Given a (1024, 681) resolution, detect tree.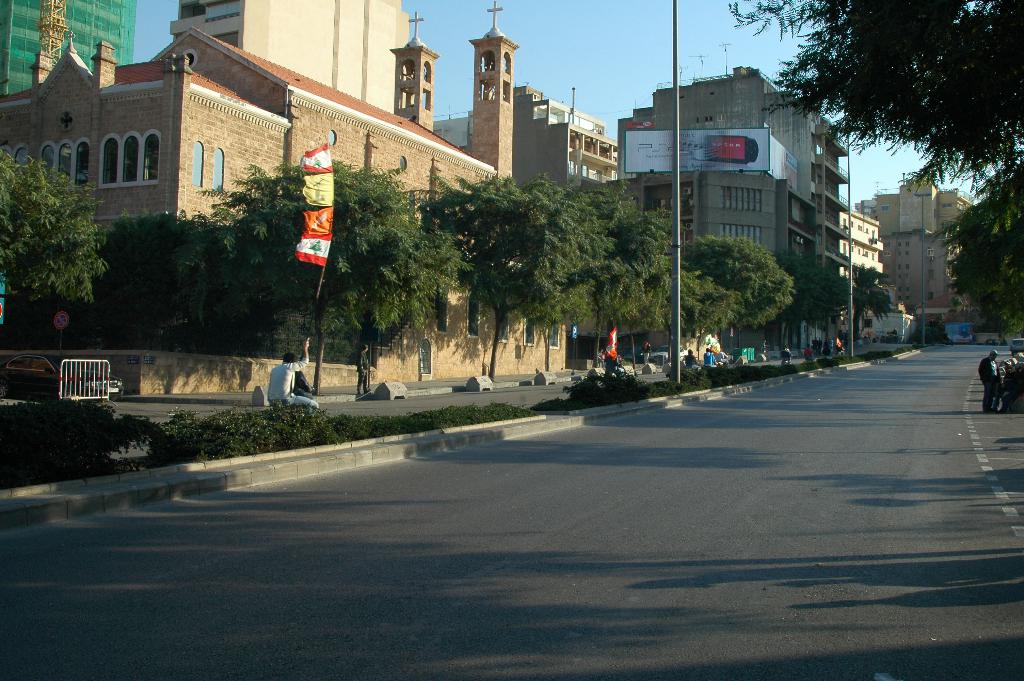
box=[681, 234, 794, 343].
